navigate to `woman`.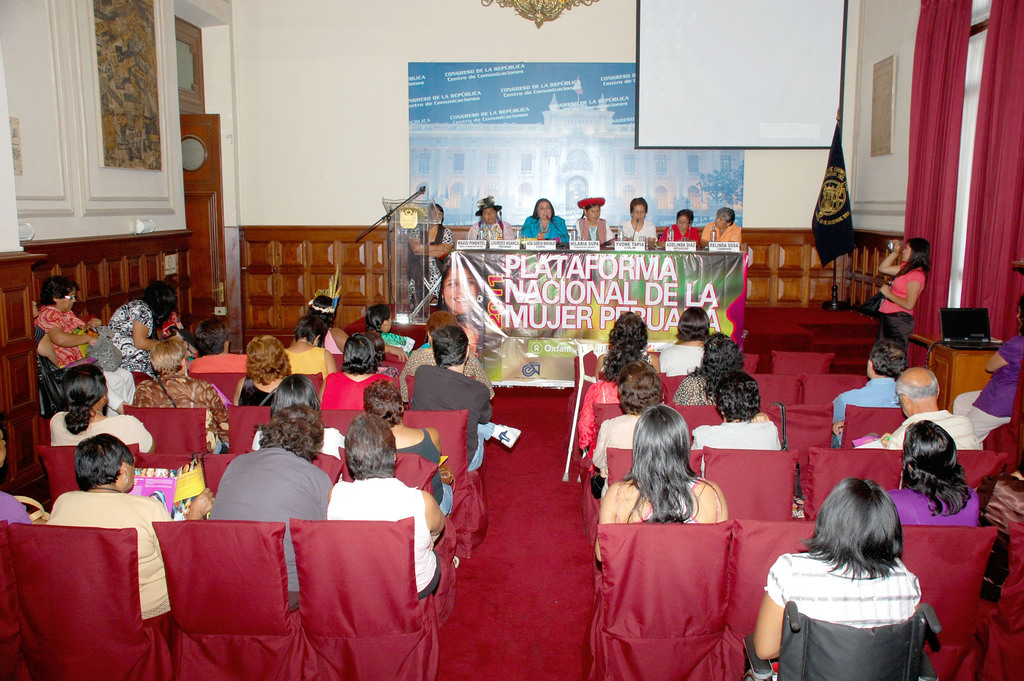
Navigation target: detection(952, 291, 1023, 446).
